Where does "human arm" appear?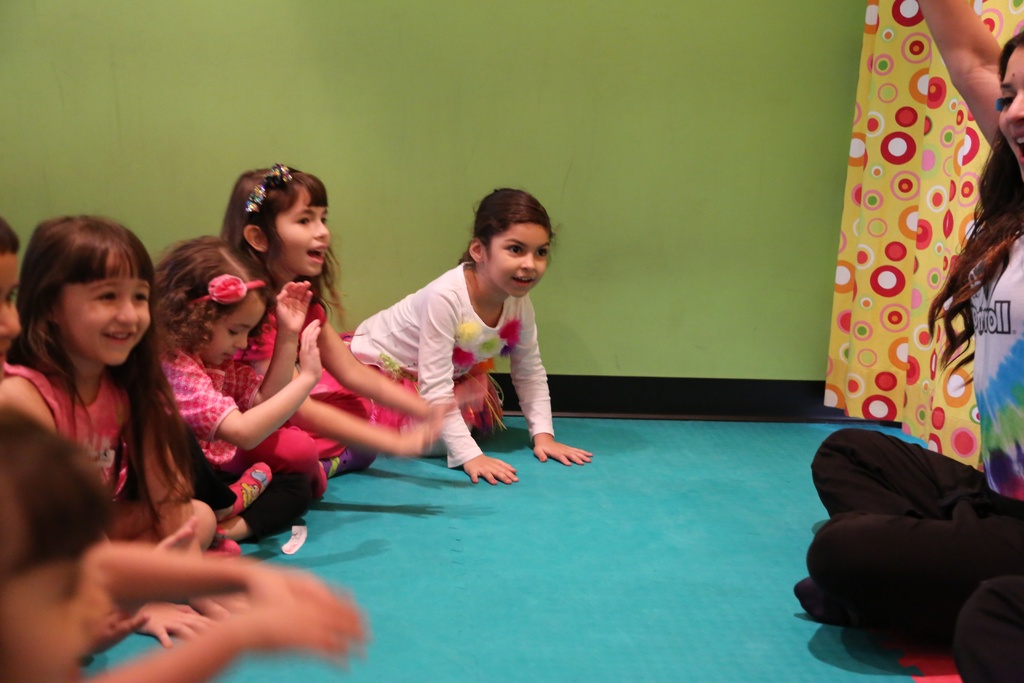
Appears at crop(164, 313, 315, 454).
